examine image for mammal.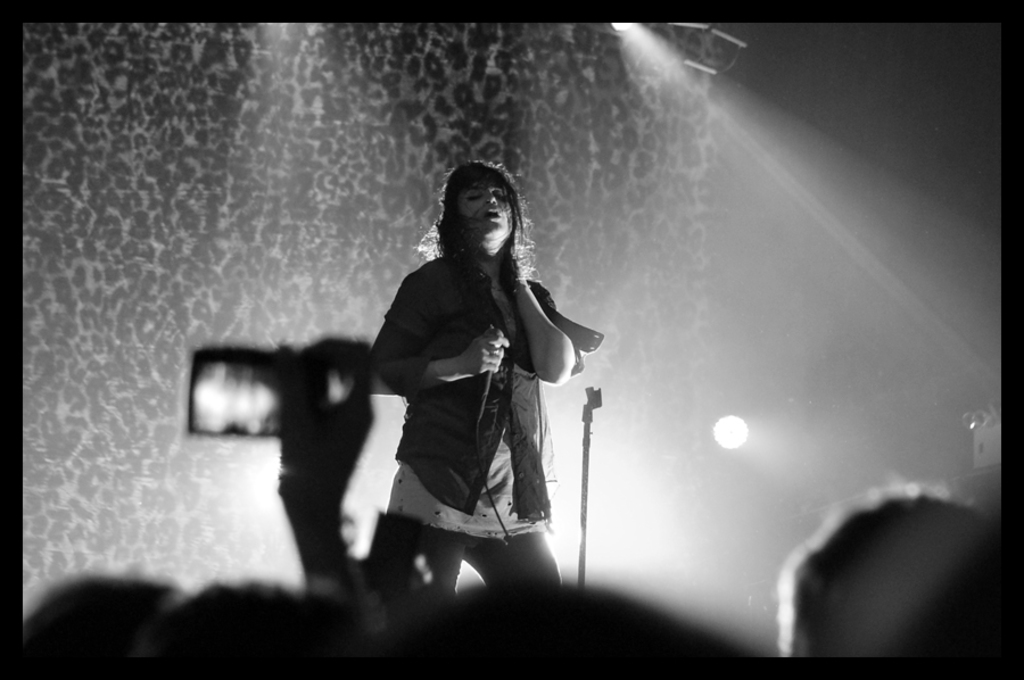
Examination result: bbox(379, 586, 736, 679).
